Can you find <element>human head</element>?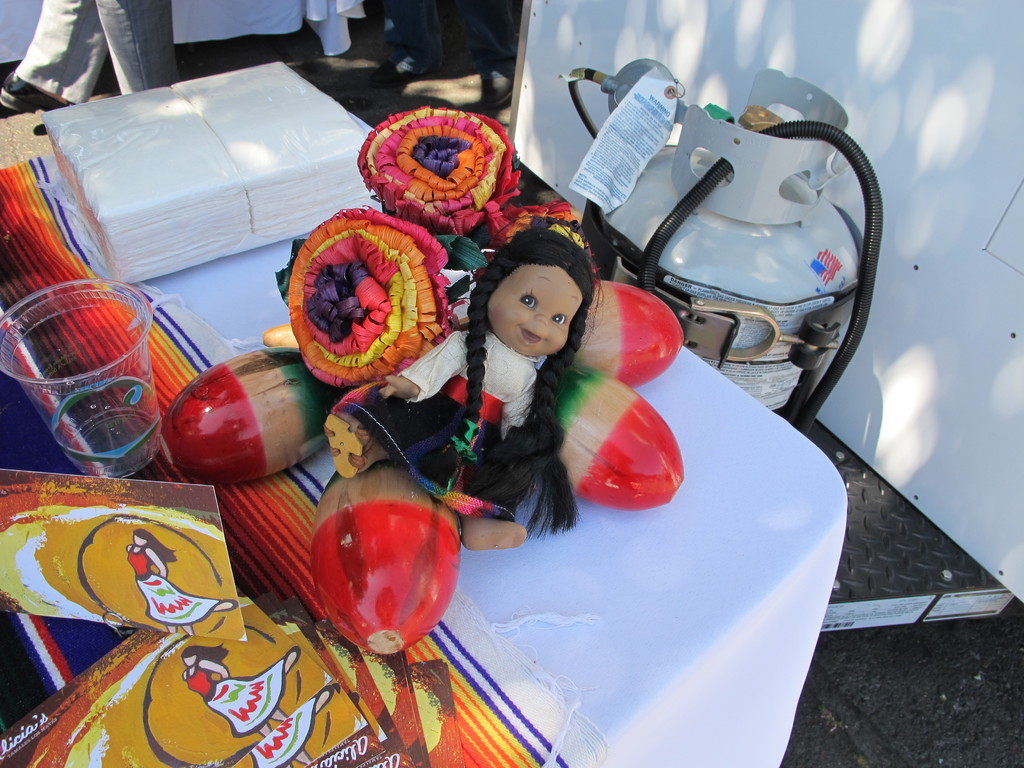
Yes, bounding box: [179, 650, 197, 669].
